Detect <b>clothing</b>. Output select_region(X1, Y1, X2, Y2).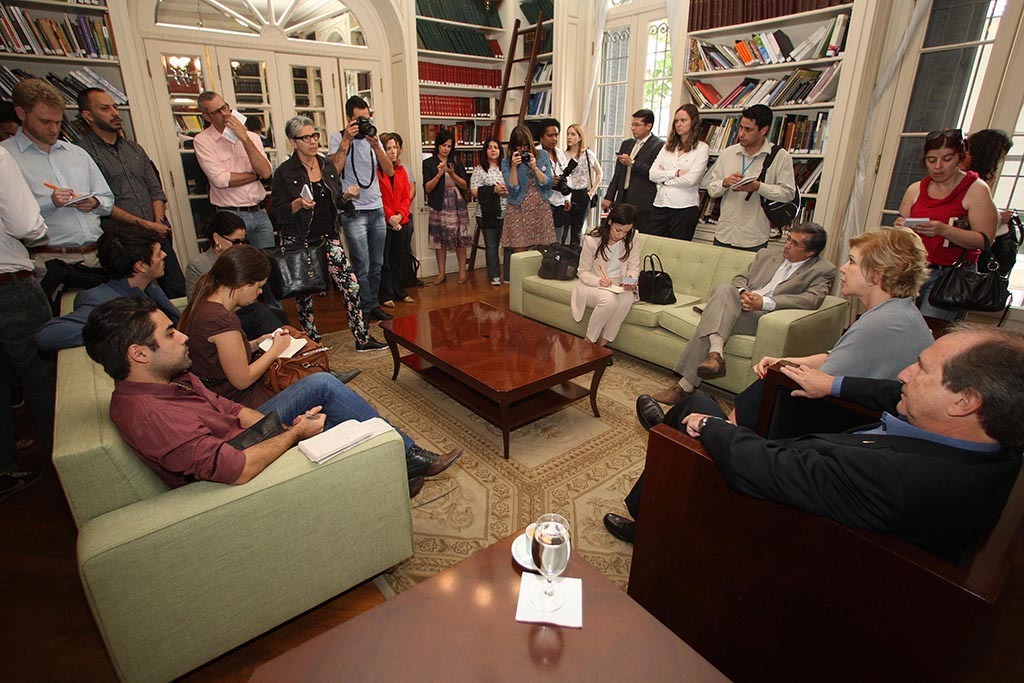
select_region(799, 300, 932, 383).
